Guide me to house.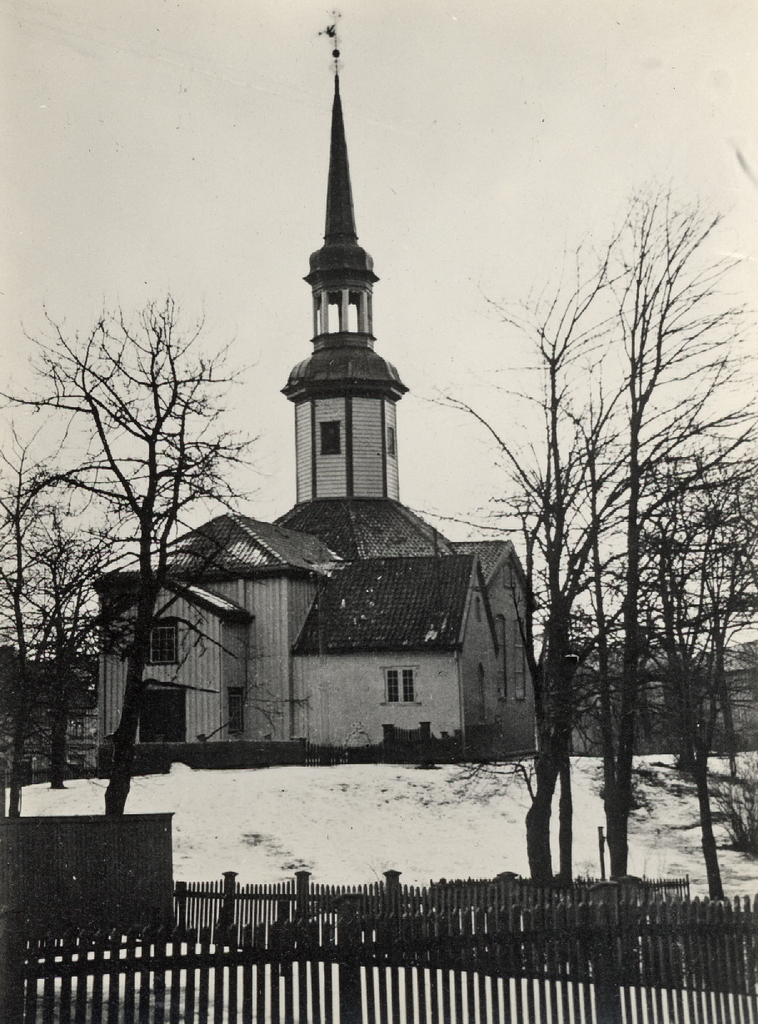
Guidance: x1=0, y1=618, x2=122, y2=794.
